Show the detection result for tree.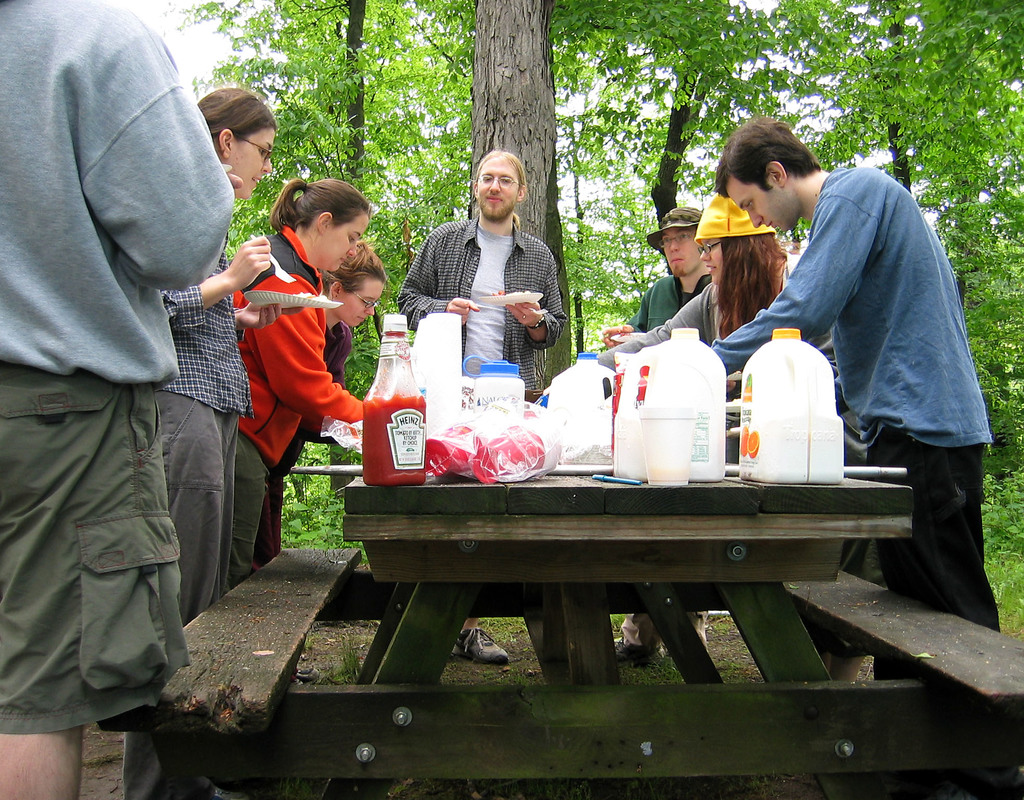
Rect(461, 0, 1023, 324).
